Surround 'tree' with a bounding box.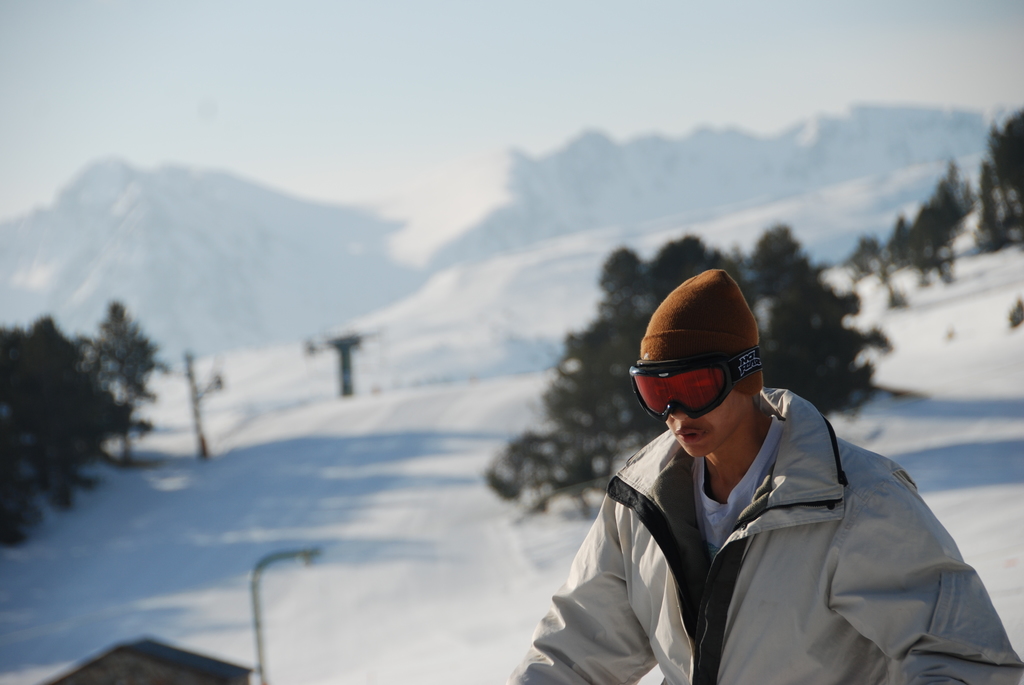
<box>543,237,892,461</box>.
